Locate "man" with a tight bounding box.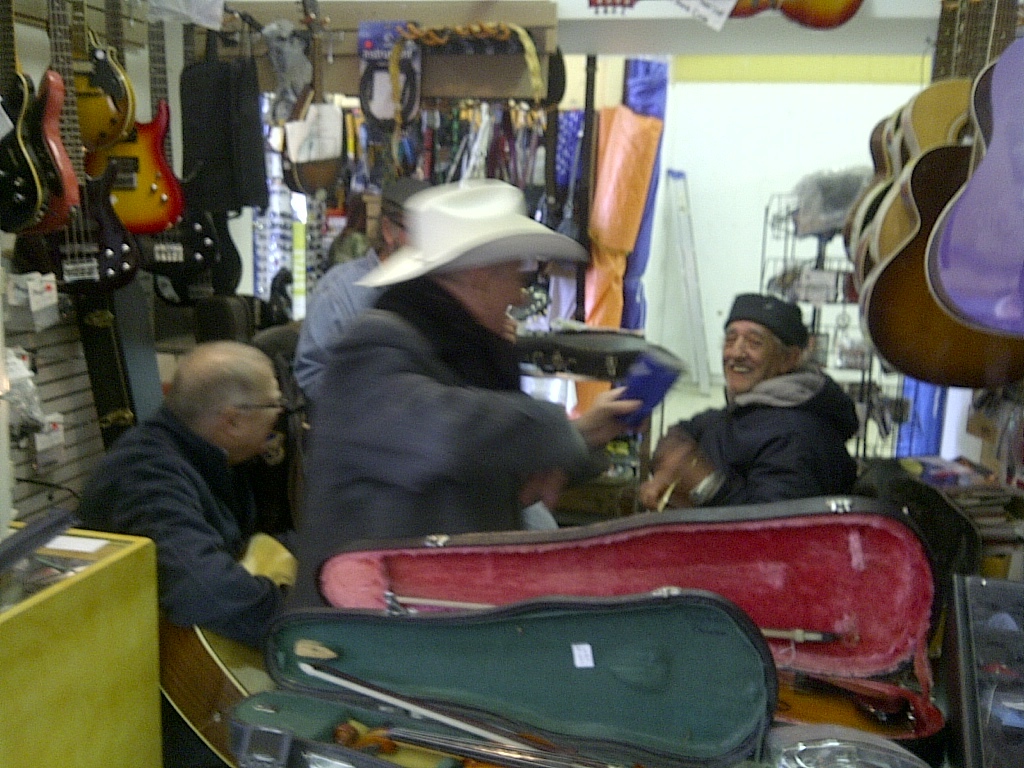
l=77, t=341, r=294, b=651.
